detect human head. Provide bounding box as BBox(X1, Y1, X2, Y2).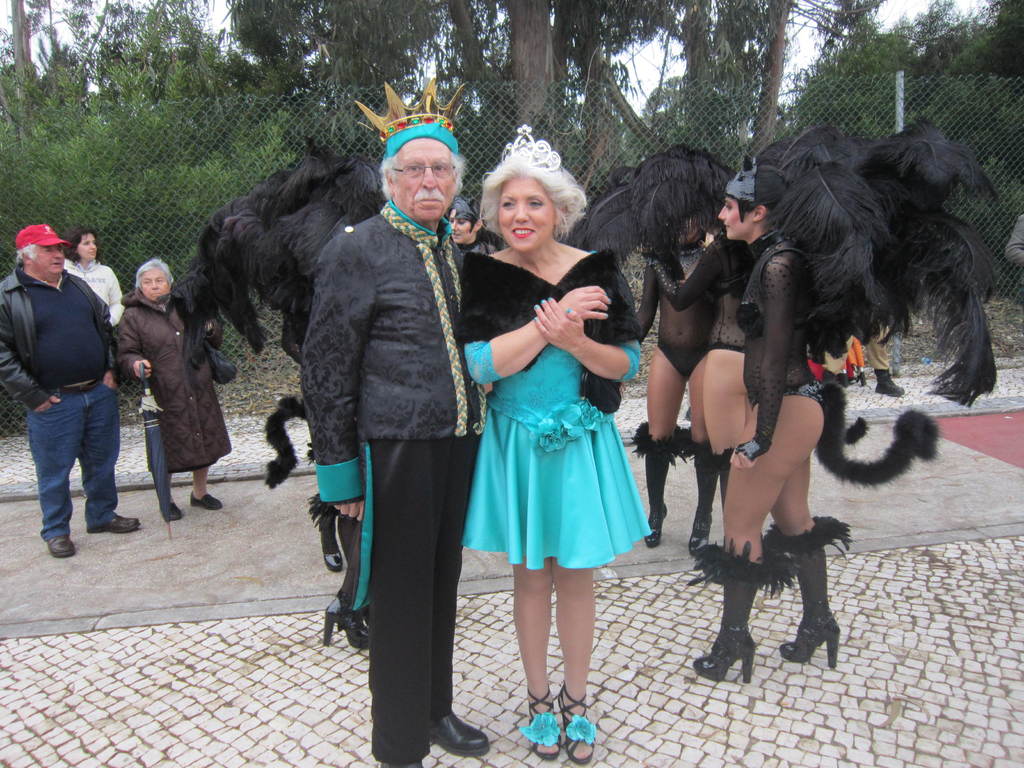
BBox(718, 175, 785, 239).
